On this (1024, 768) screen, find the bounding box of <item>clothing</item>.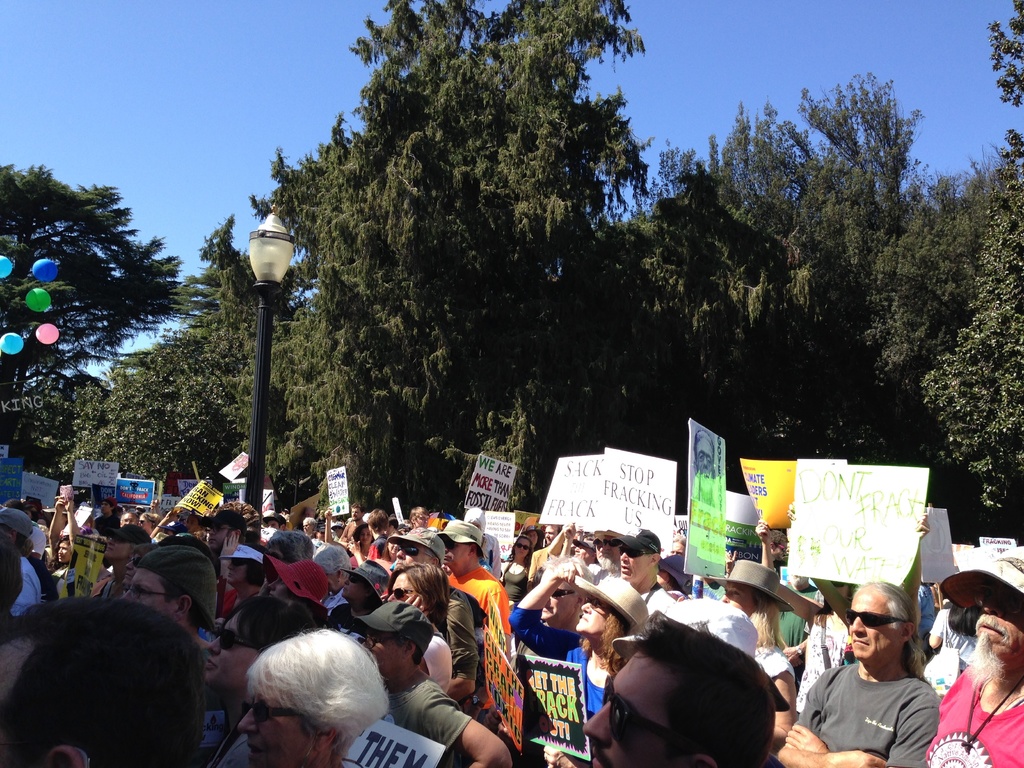
Bounding box: (387,522,447,561).
